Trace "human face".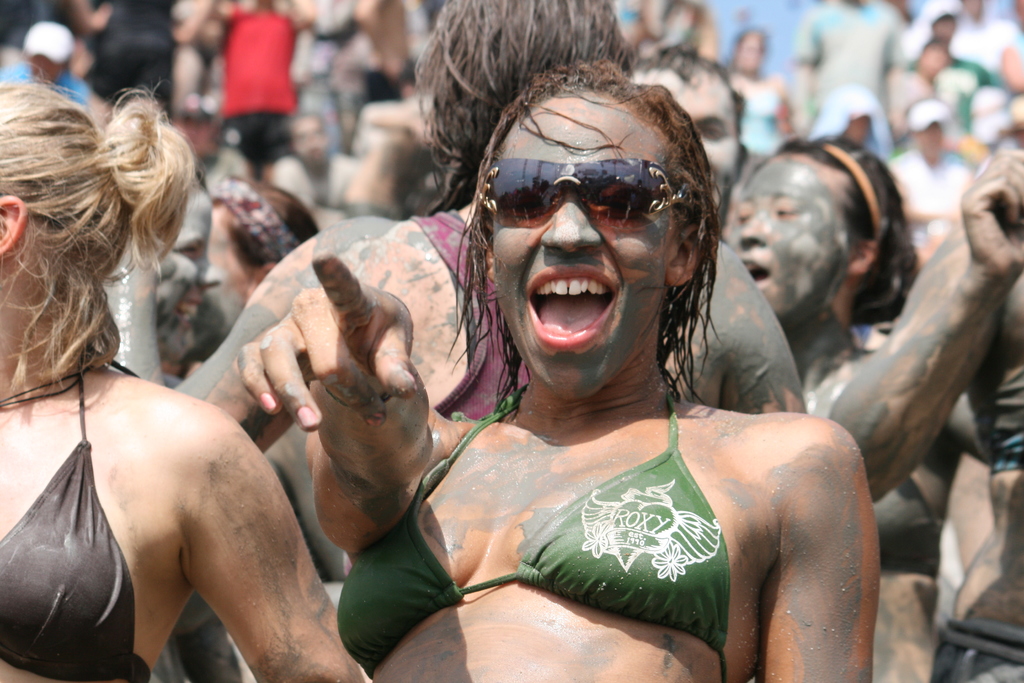
Traced to bbox=(632, 75, 741, 219).
